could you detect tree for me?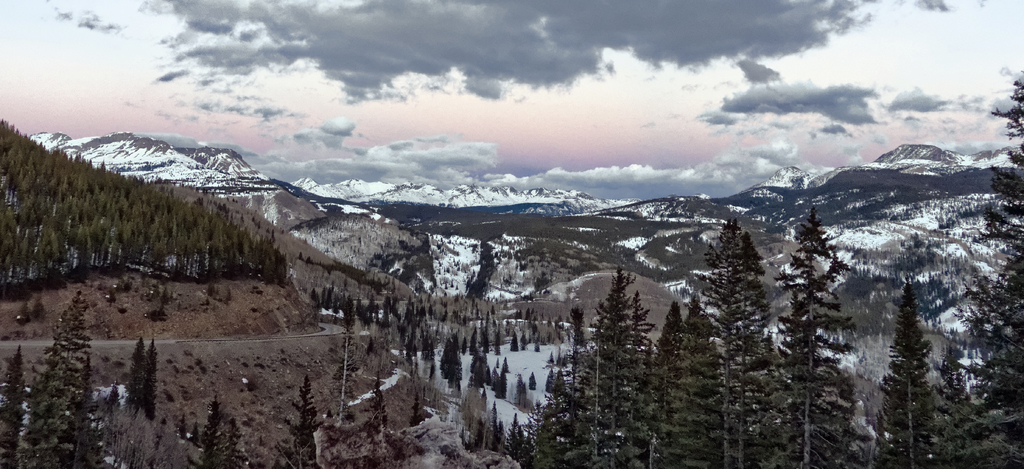
Detection result: 369/370/390/431.
